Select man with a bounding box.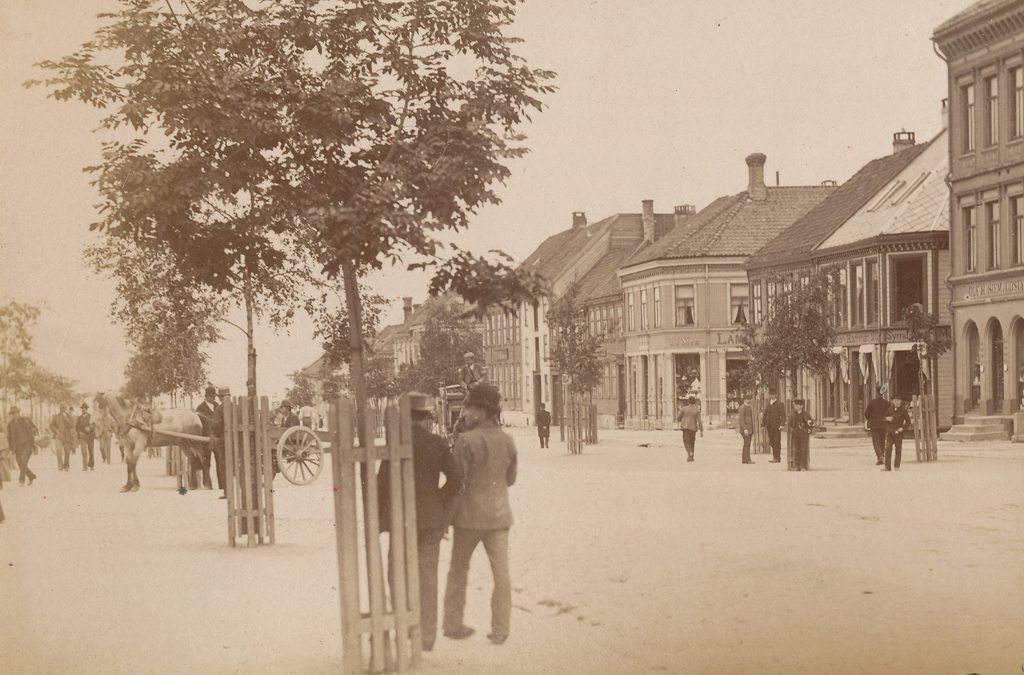
(x1=676, y1=394, x2=703, y2=459).
